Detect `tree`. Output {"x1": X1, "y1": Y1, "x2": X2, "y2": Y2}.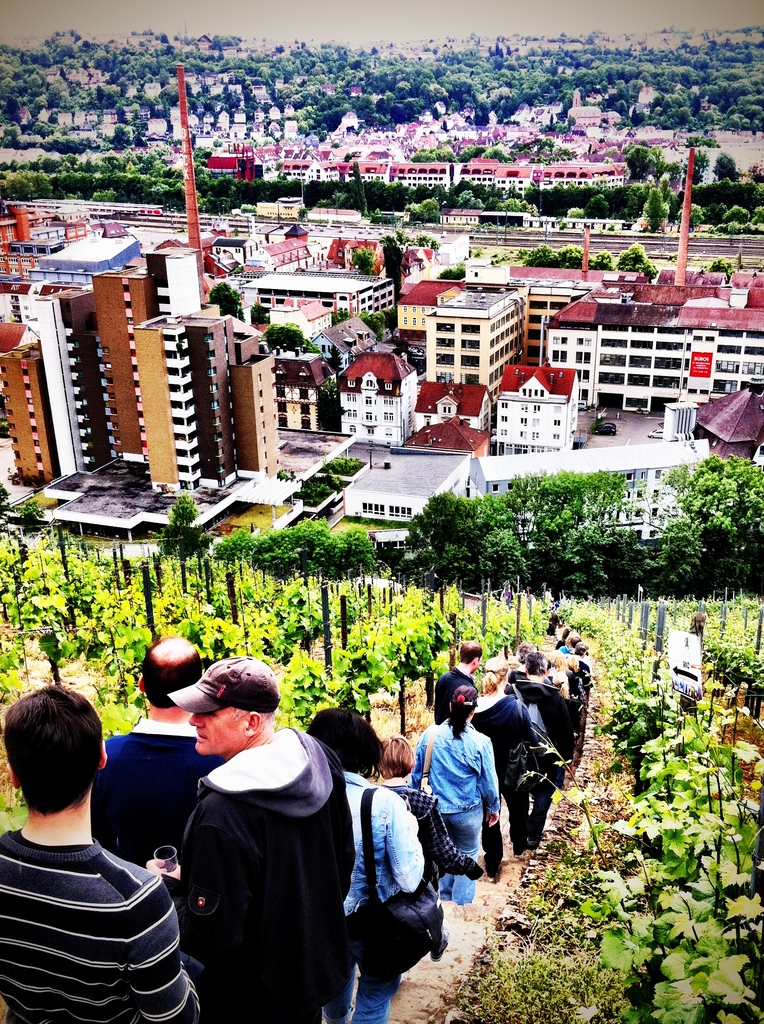
{"x1": 350, "y1": 244, "x2": 369, "y2": 270}.
